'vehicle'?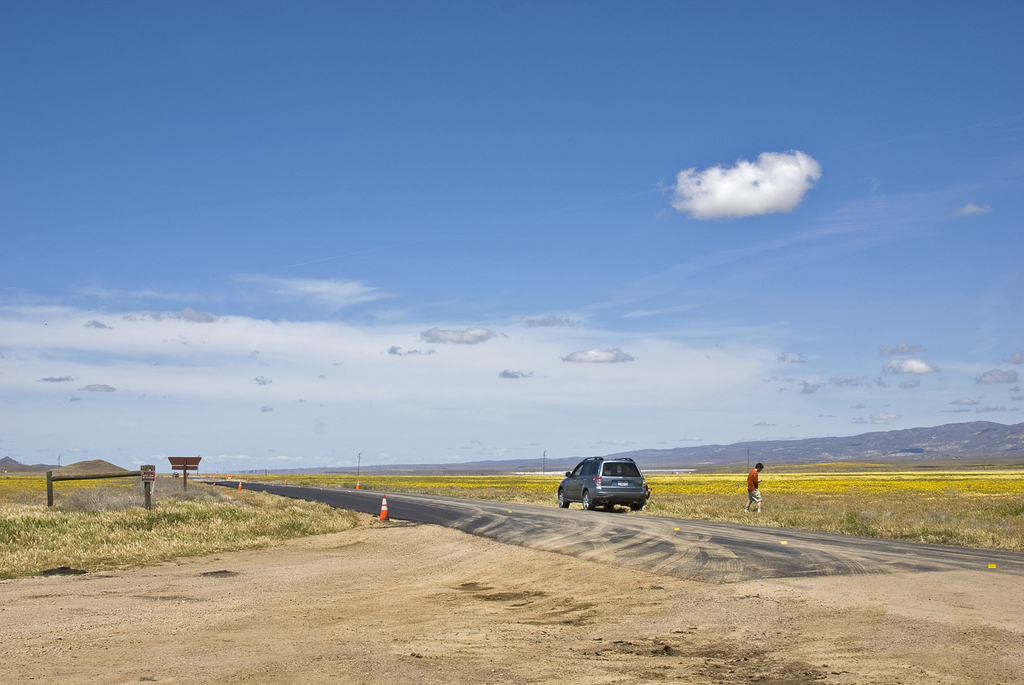
x1=555, y1=455, x2=652, y2=516
